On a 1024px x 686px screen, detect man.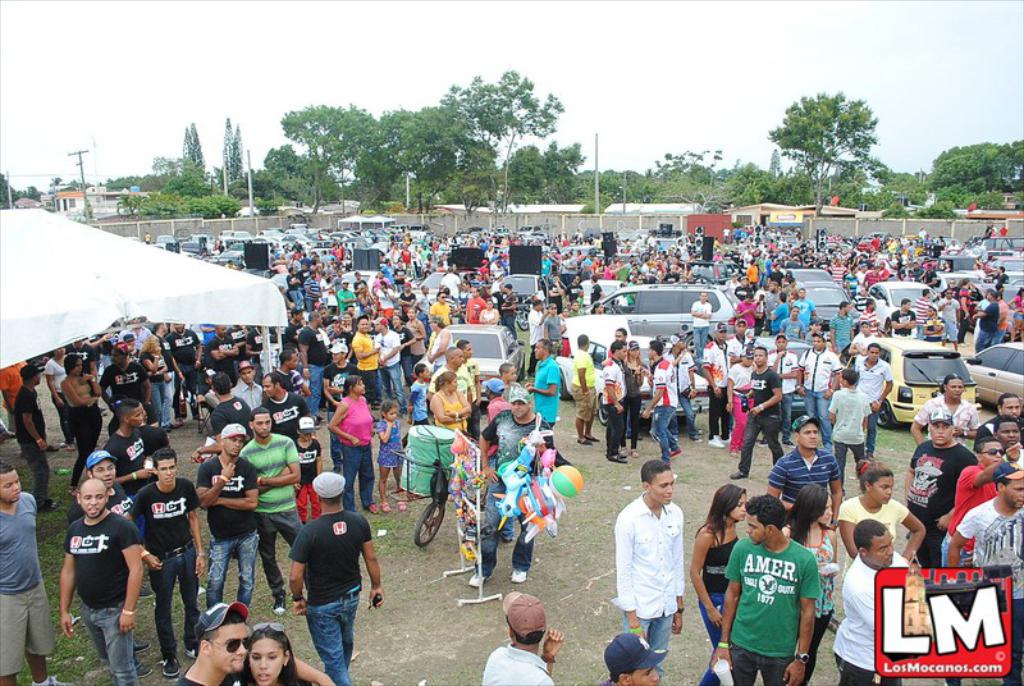
select_region(600, 634, 664, 685).
